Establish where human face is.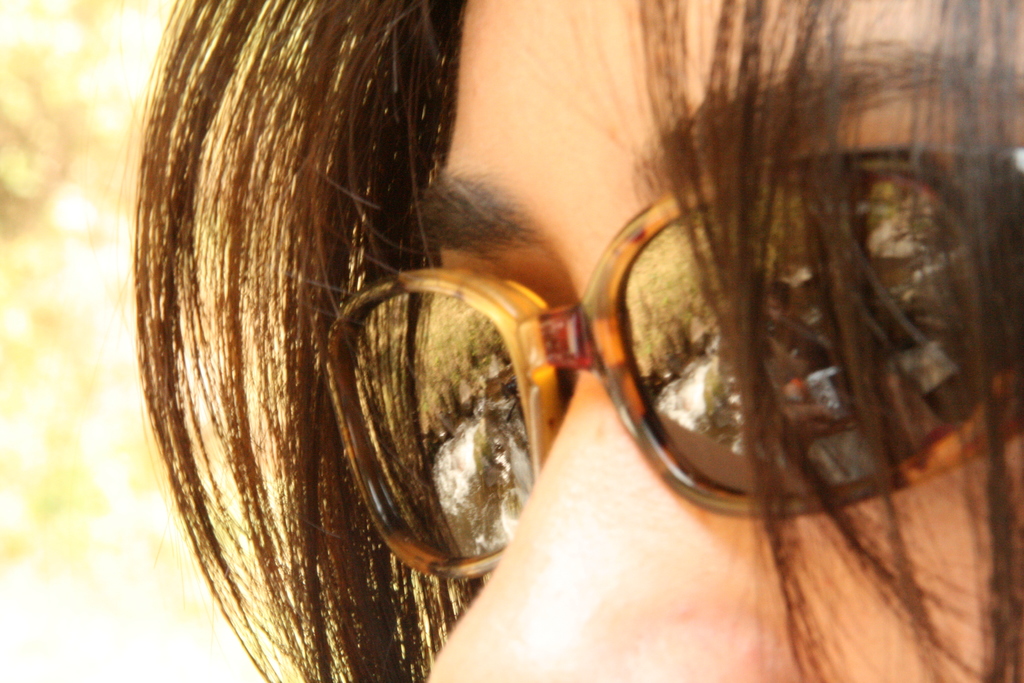
Established at 406 3 1020 682.
